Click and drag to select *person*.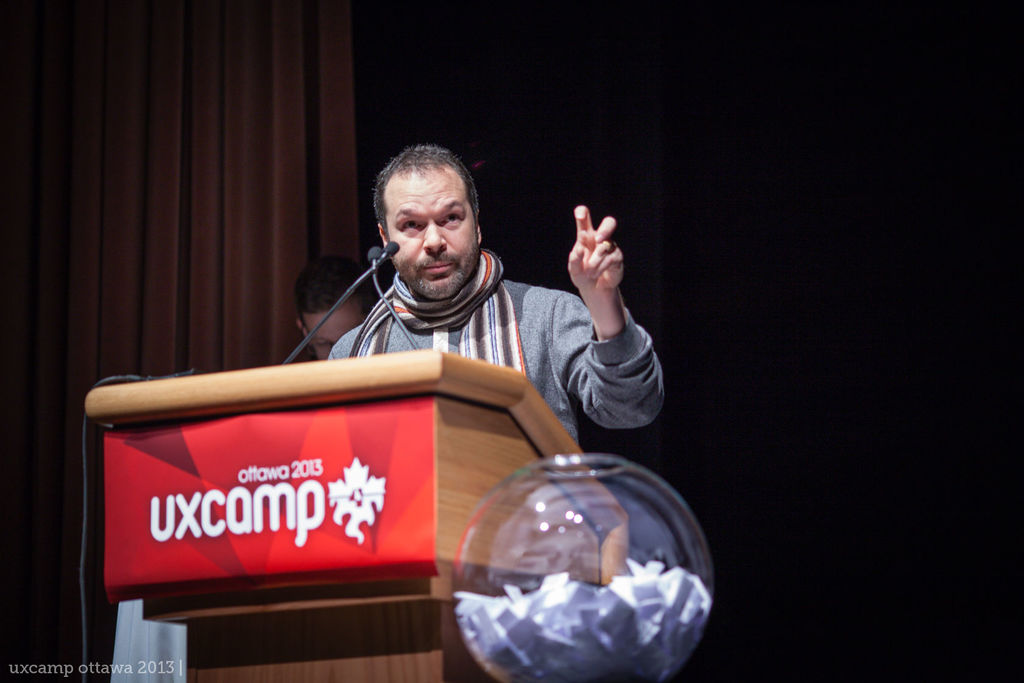
Selection: box=[300, 247, 380, 358].
